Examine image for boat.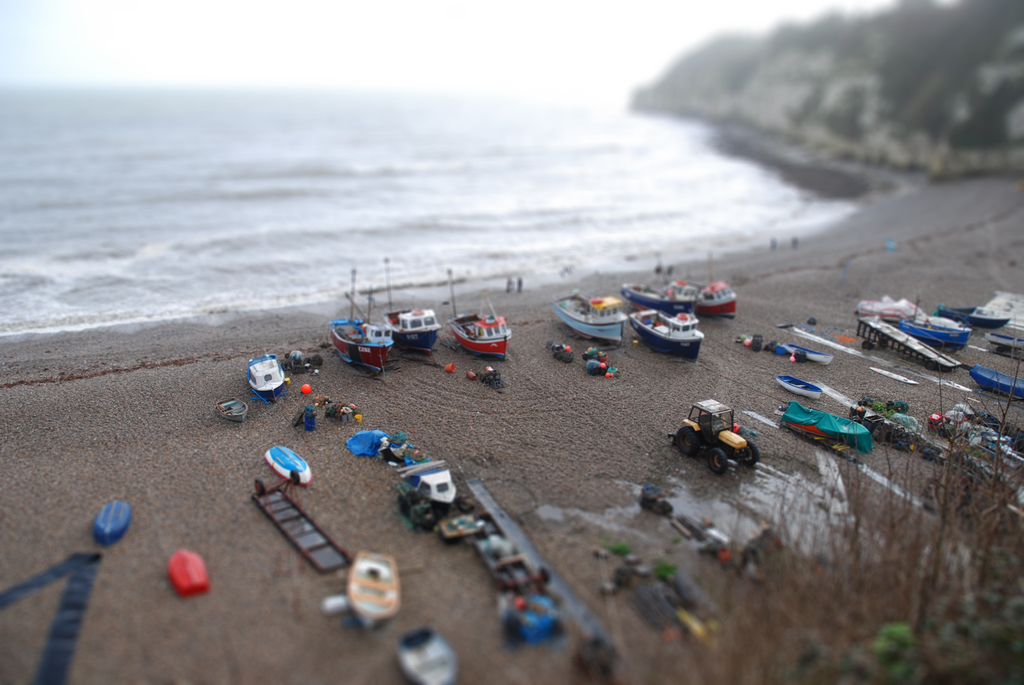
Examination result: 623:256:707:311.
